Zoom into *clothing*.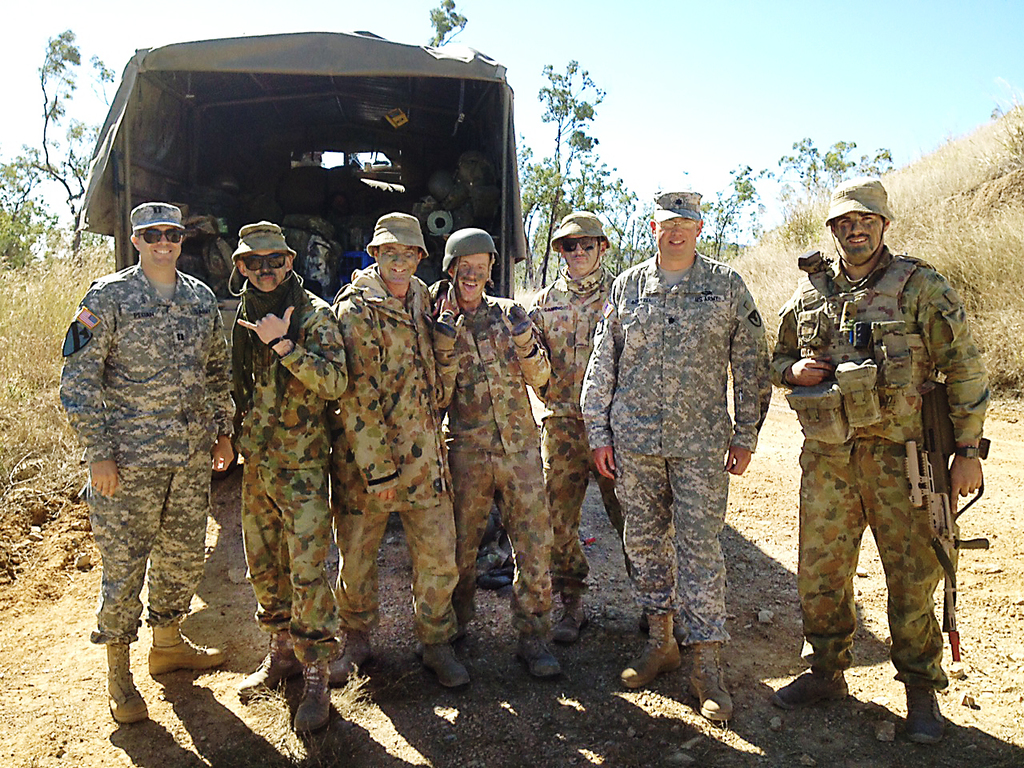
Zoom target: l=336, t=262, r=435, b=622.
